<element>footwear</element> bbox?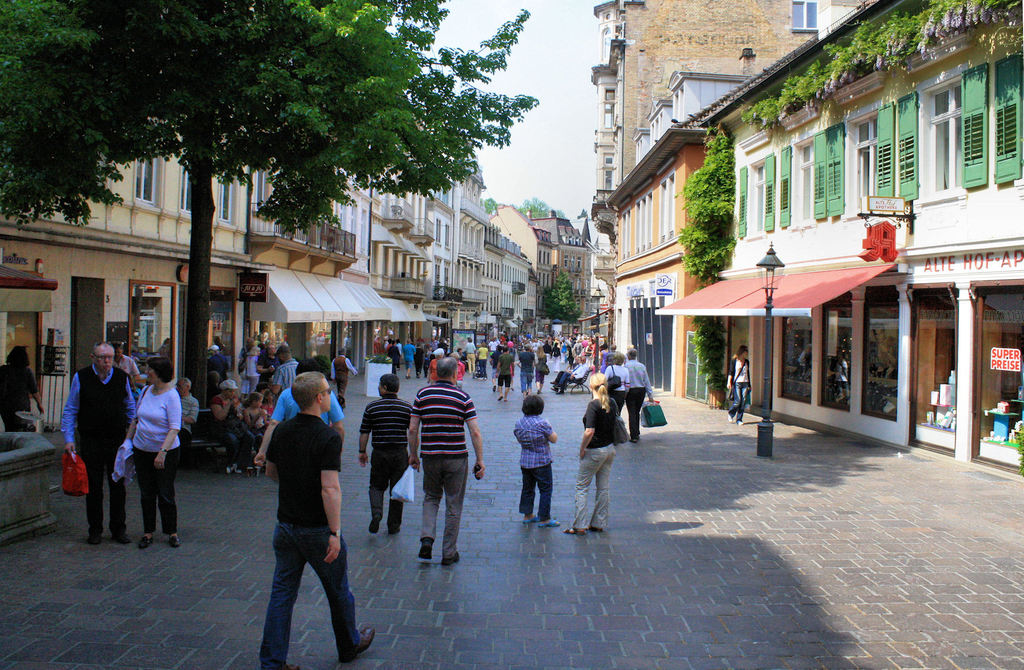
region(111, 534, 130, 545)
